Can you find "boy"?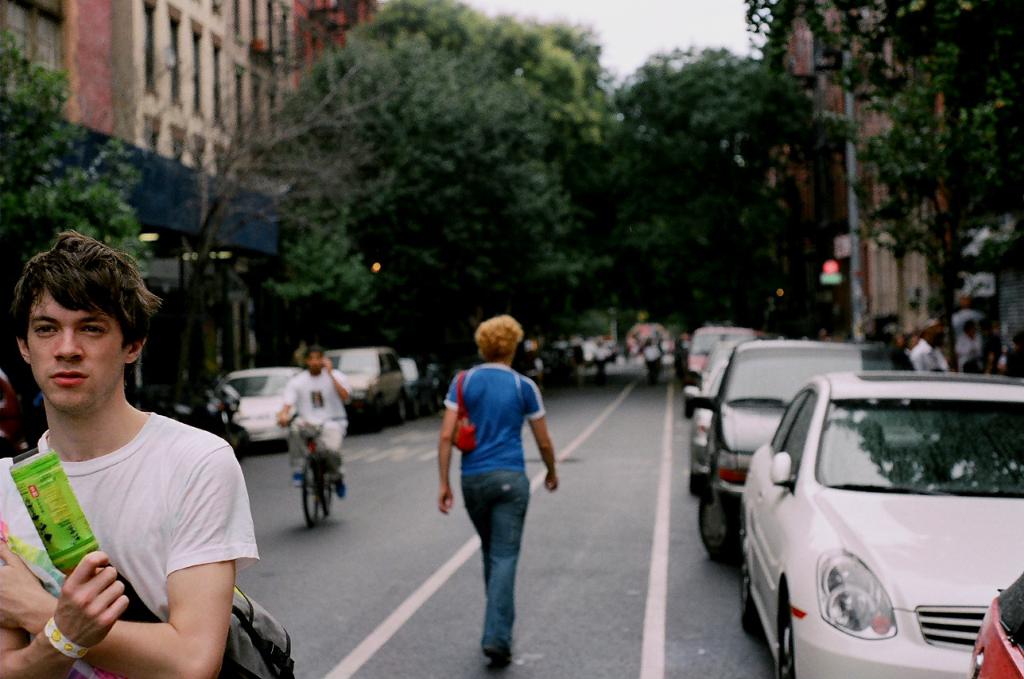
Yes, bounding box: box(274, 345, 348, 500).
